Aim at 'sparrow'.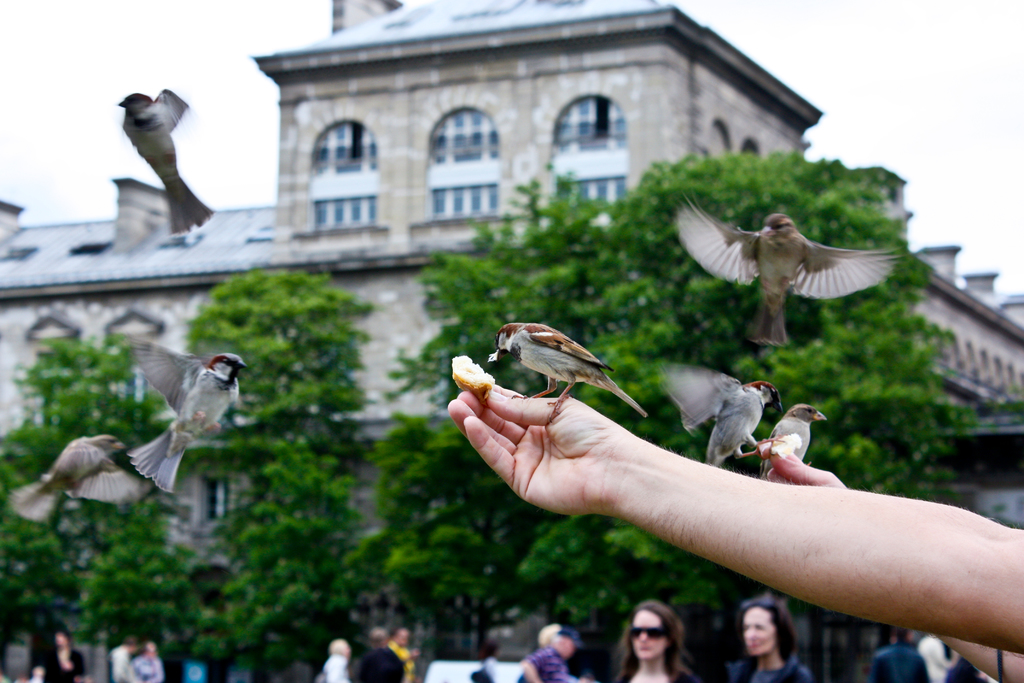
Aimed at [left=659, top=379, right=774, bottom=464].
